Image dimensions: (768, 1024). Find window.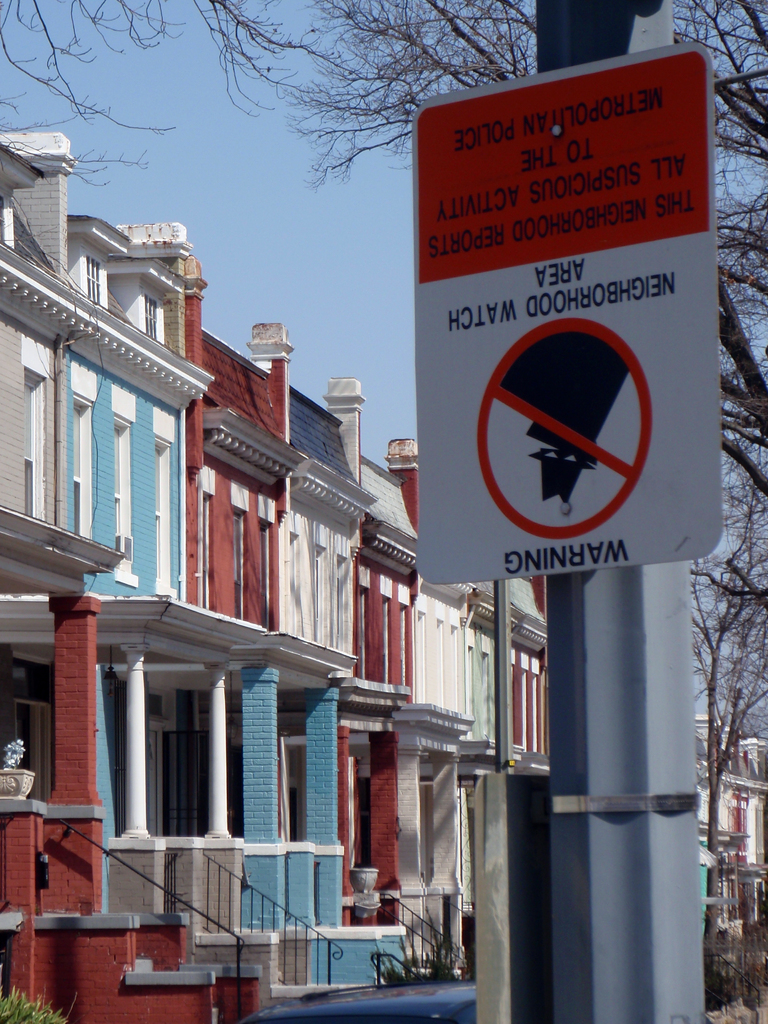
BBox(189, 467, 216, 610).
